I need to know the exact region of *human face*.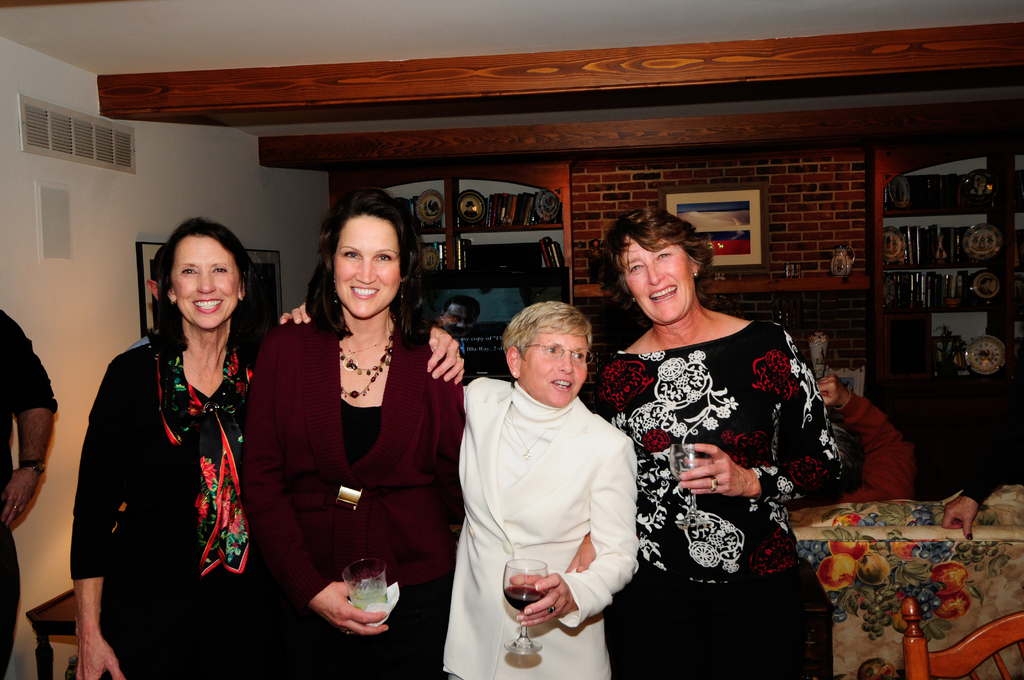
Region: bbox=(621, 238, 694, 323).
